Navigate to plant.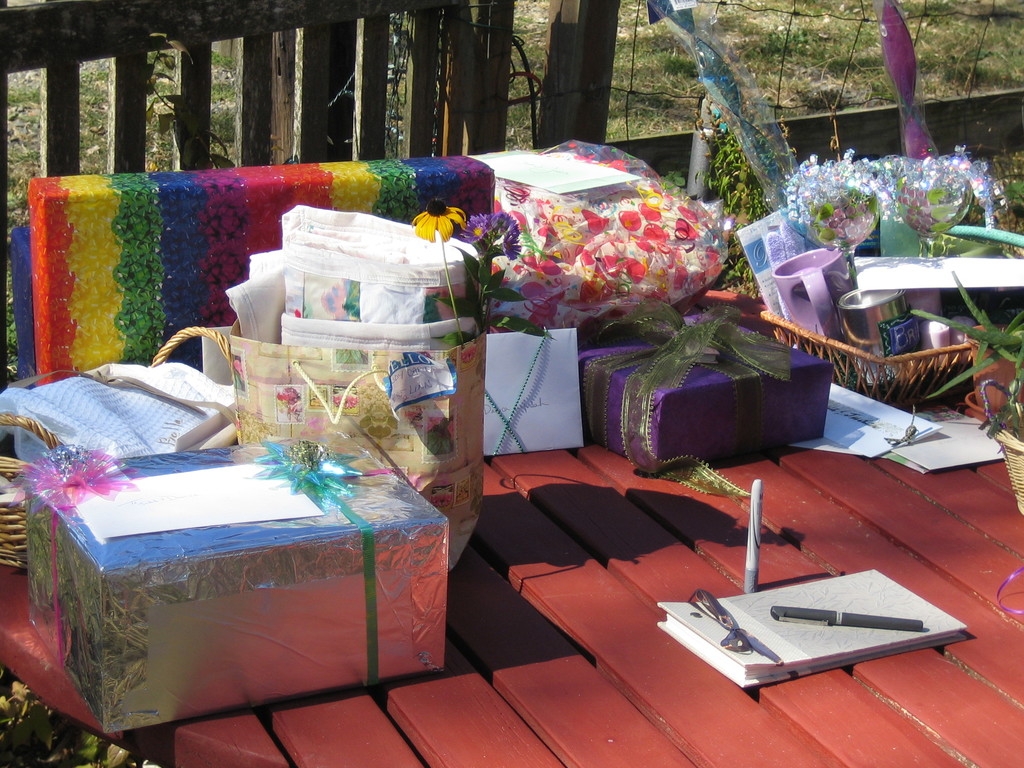
Navigation target: bbox=[287, 0, 1019, 164].
